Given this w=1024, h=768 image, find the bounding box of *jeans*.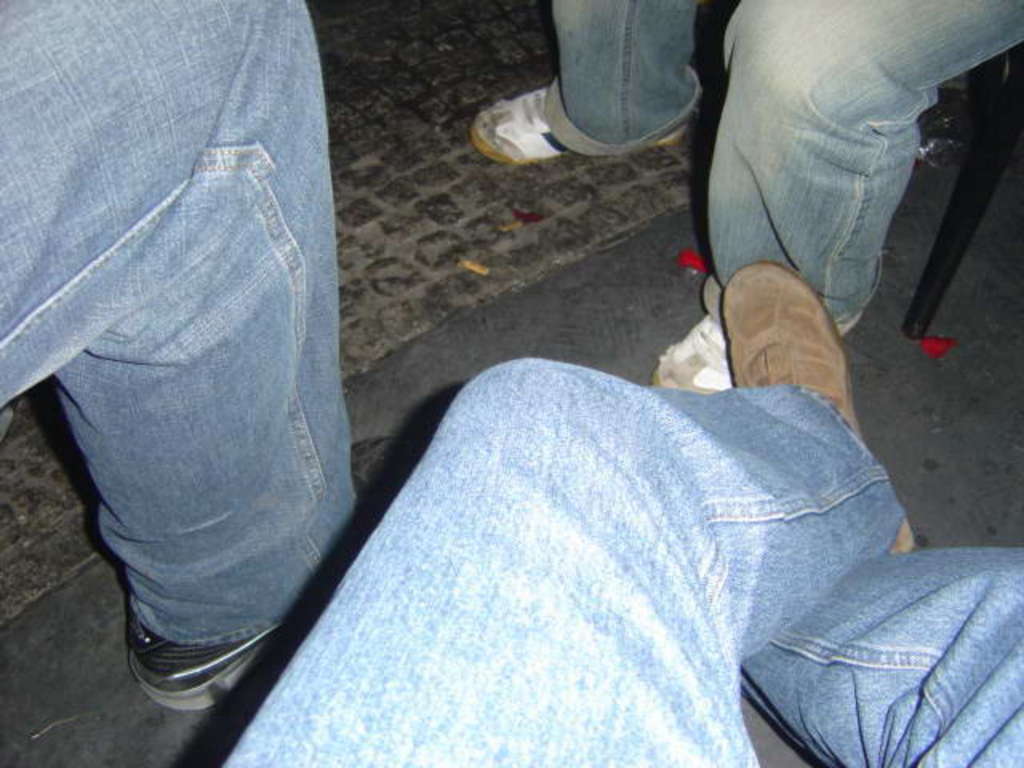
[left=24, top=0, right=379, bottom=749].
